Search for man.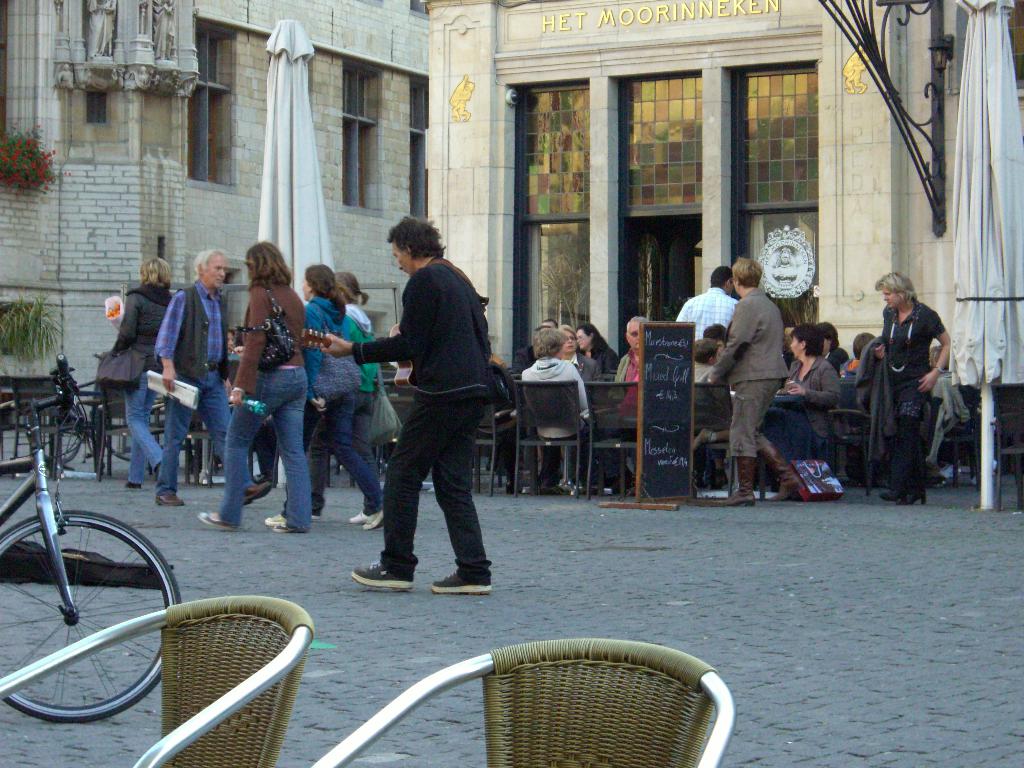
Found at bbox=(154, 250, 276, 506).
